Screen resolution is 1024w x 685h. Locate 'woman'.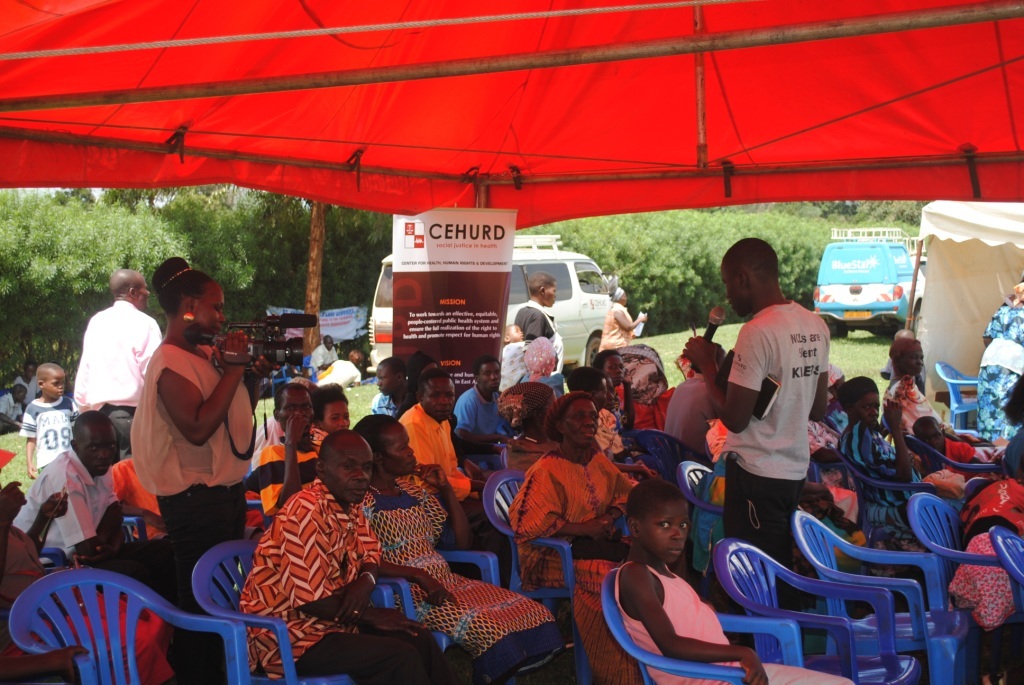
box=[602, 375, 613, 414].
